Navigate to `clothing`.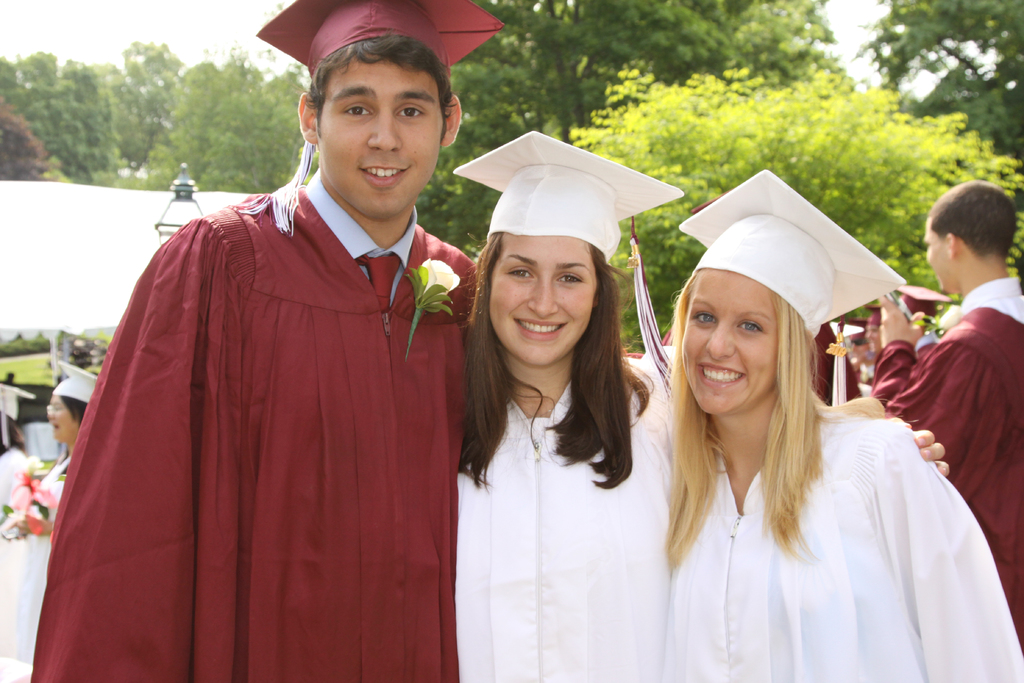
Navigation target: 1,451,63,682.
